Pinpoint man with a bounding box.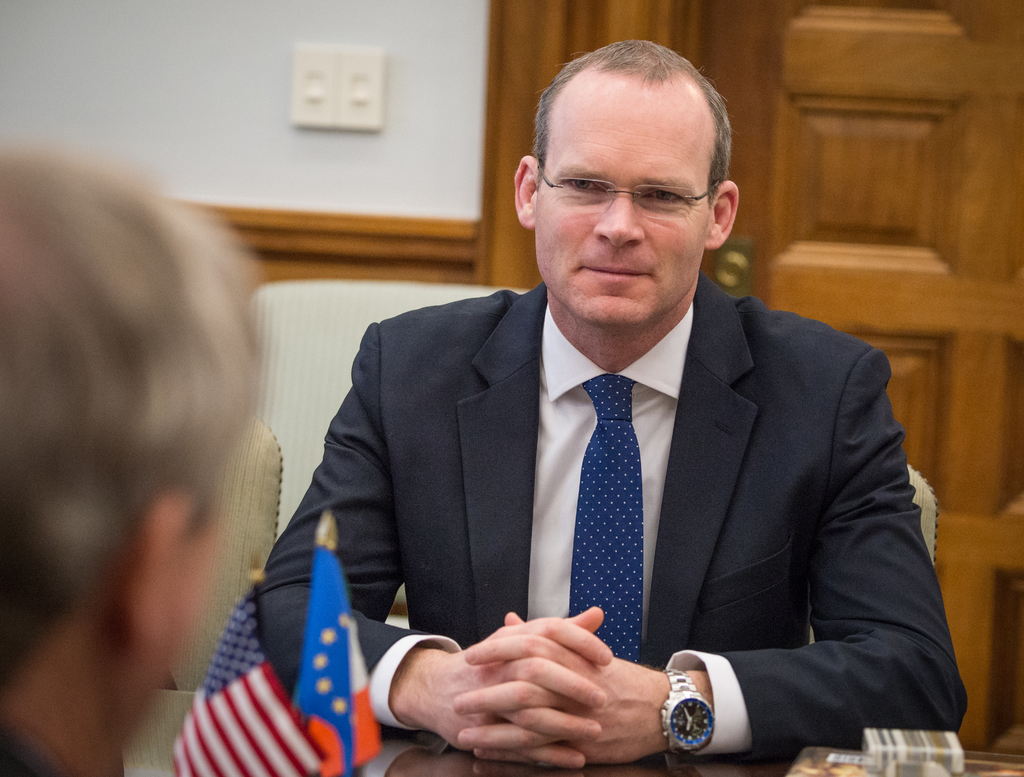
BBox(259, 37, 950, 776).
